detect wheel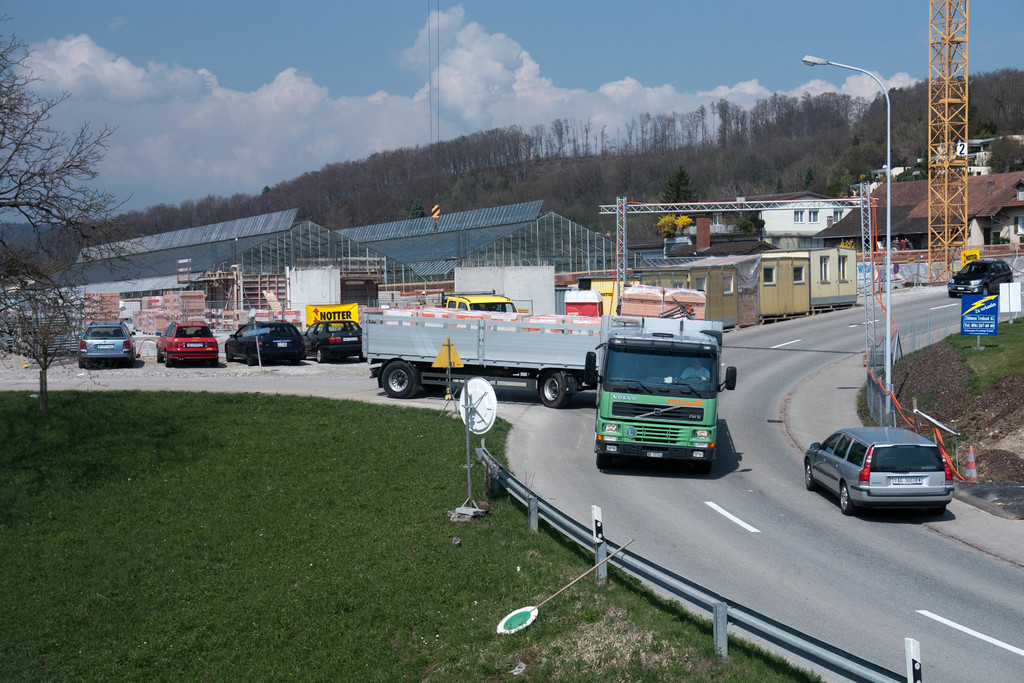
540/372/572/407
